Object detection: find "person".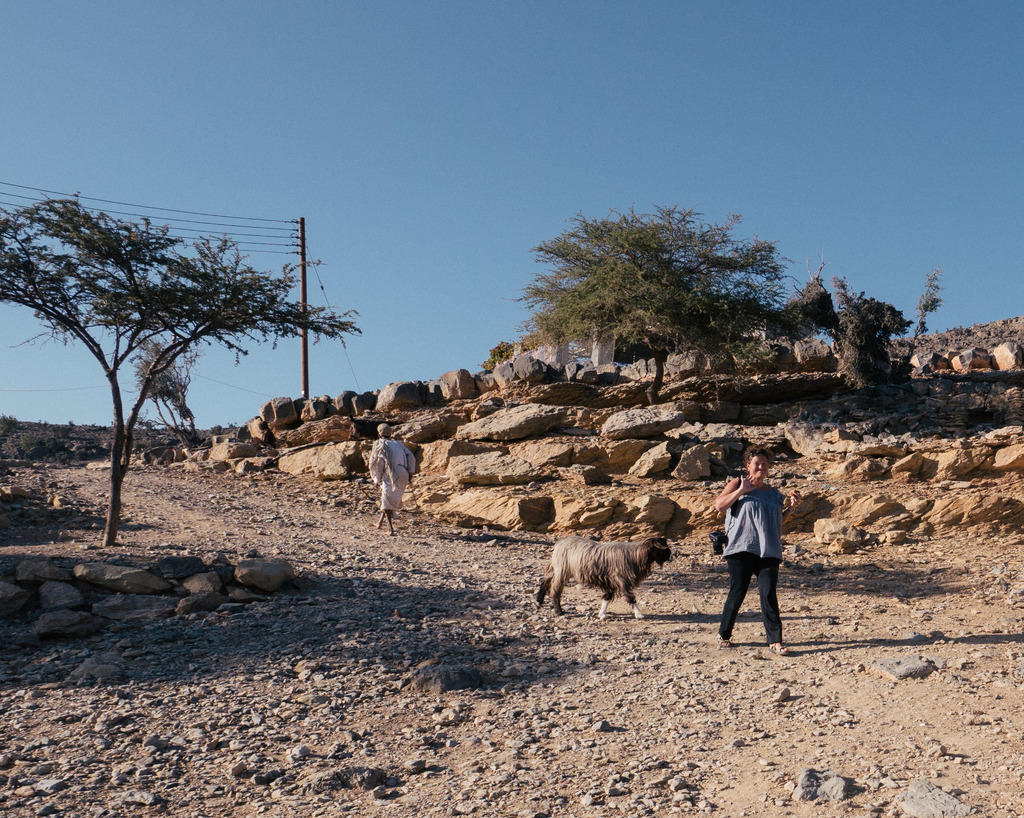
bbox(367, 425, 420, 534).
